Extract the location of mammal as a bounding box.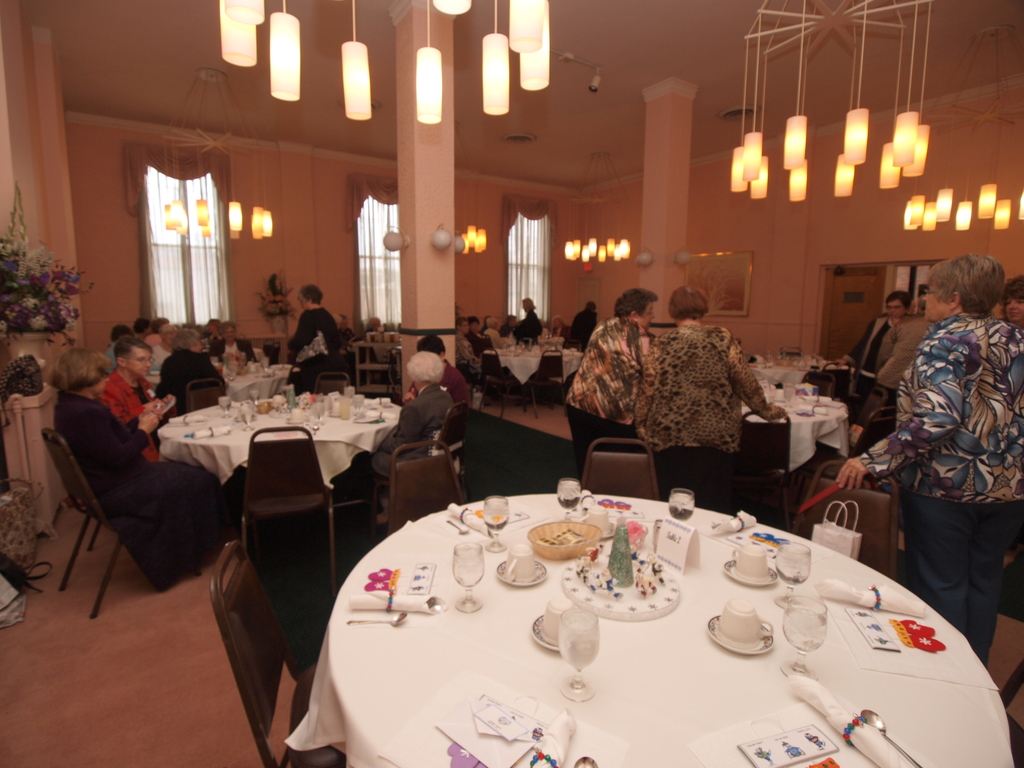
<bbox>500, 312, 525, 337</bbox>.
